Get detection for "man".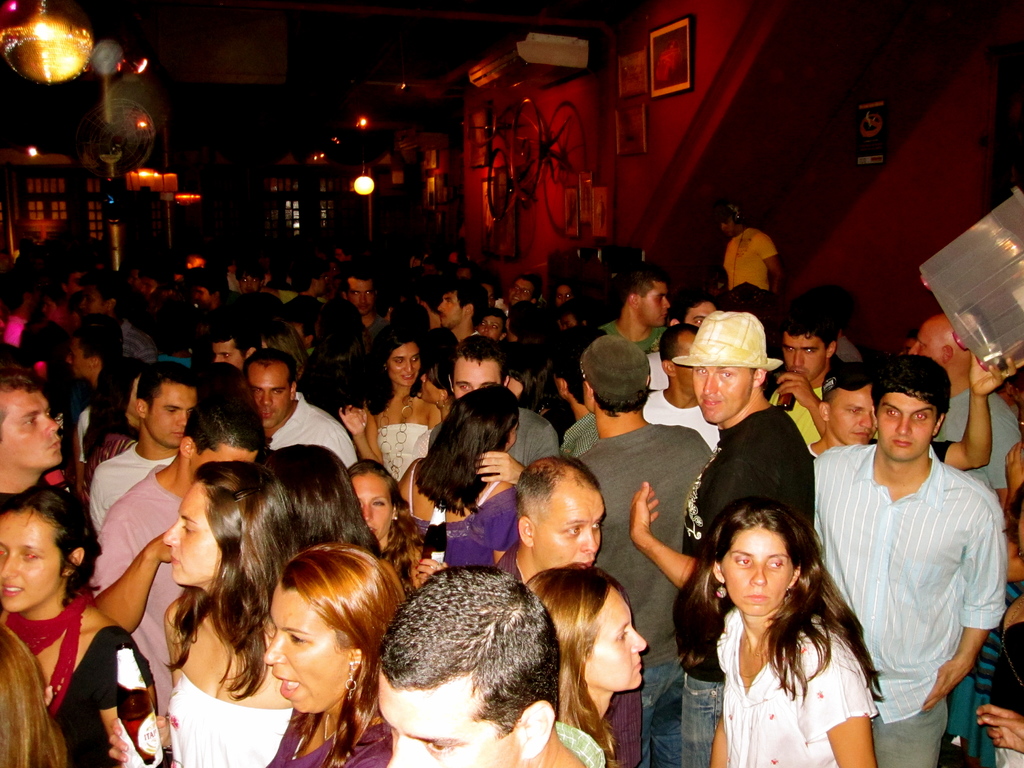
Detection: bbox=[808, 364, 1011, 468].
